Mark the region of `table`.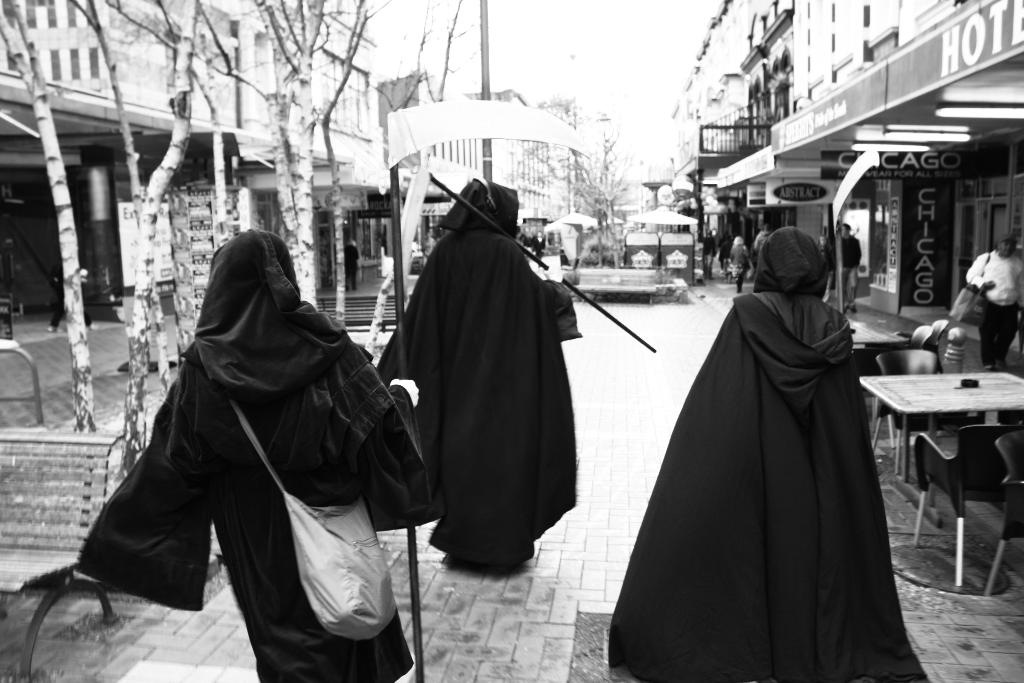
Region: <region>850, 310, 906, 383</region>.
